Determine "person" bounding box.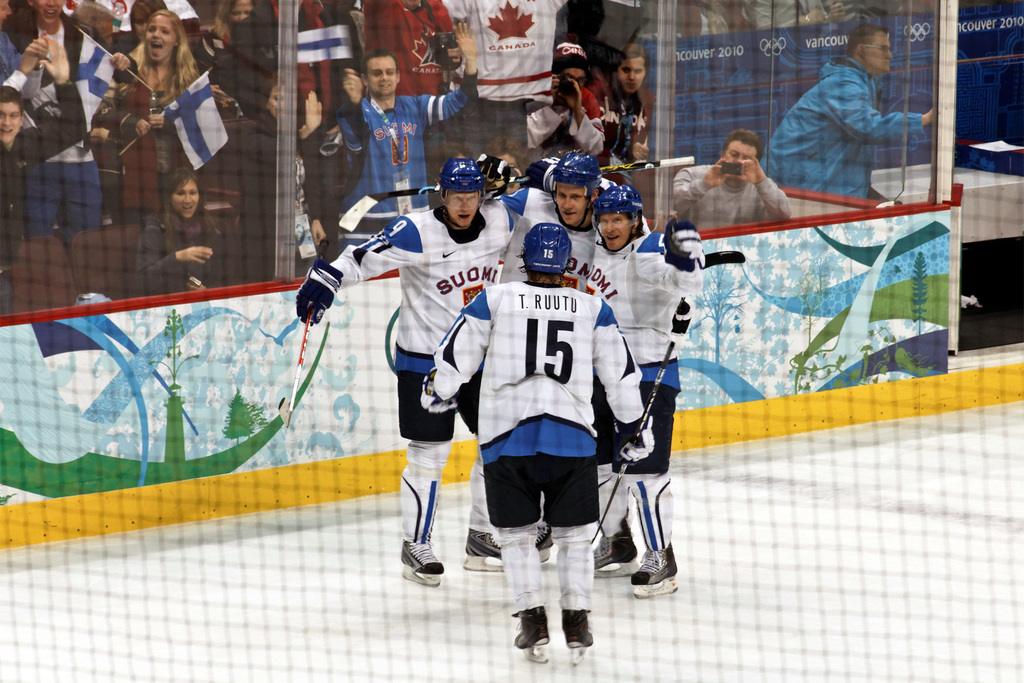
Determined: BBox(522, 42, 610, 166).
